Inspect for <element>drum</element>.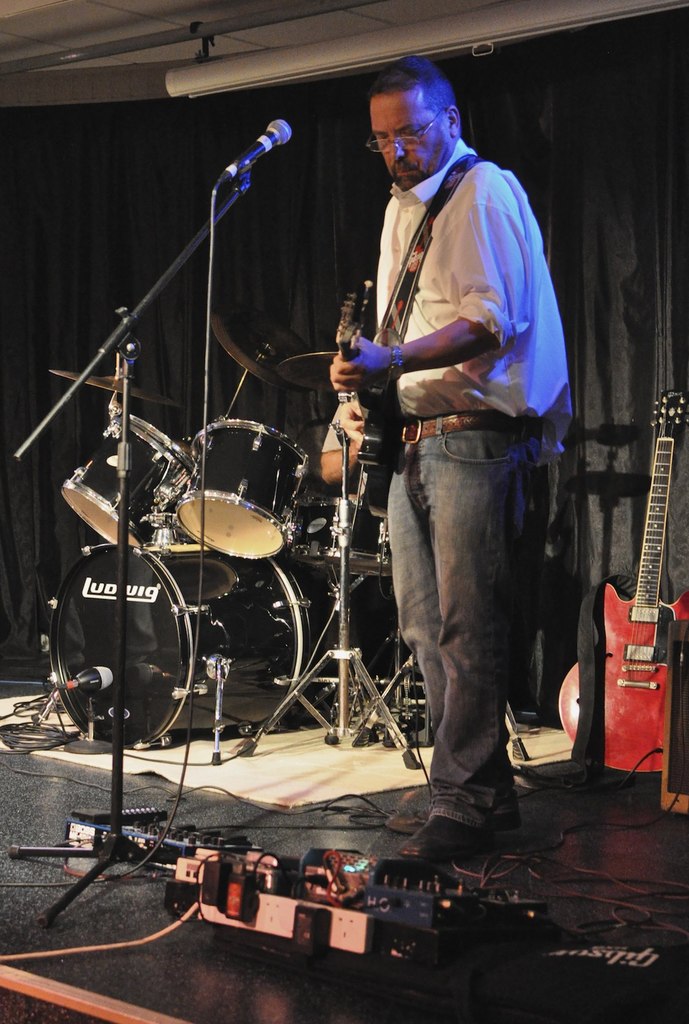
Inspection: <box>177,417,308,564</box>.
